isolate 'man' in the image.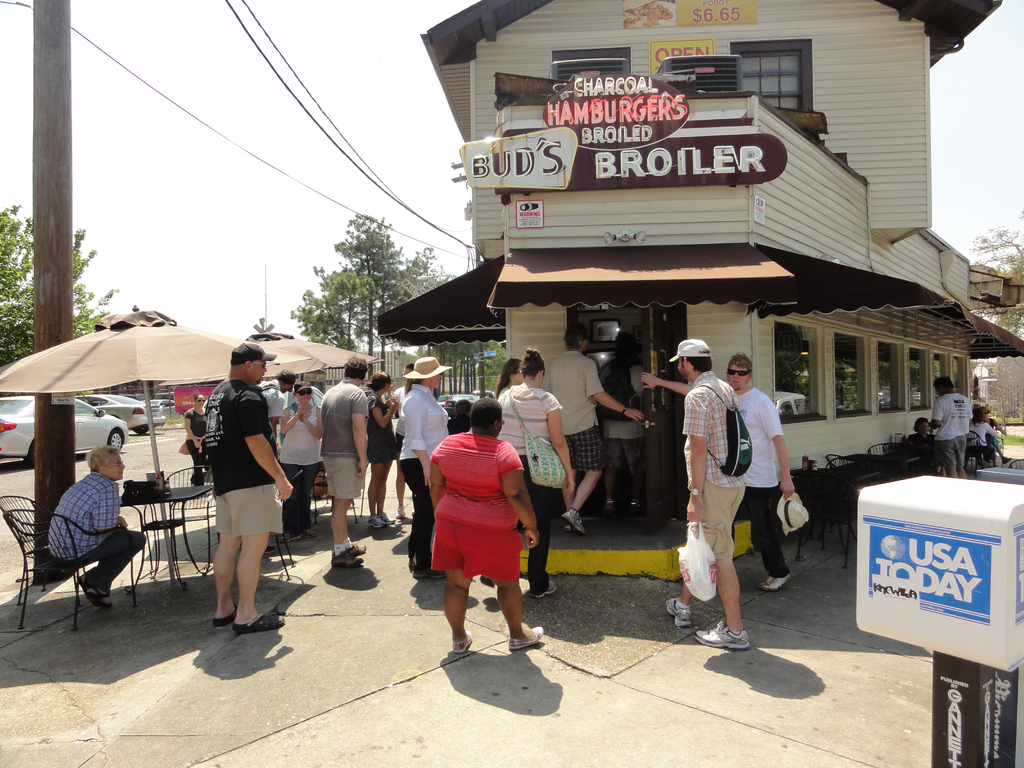
Isolated region: {"x1": 542, "y1": 321, "x2": 646, "y2": 536}.
